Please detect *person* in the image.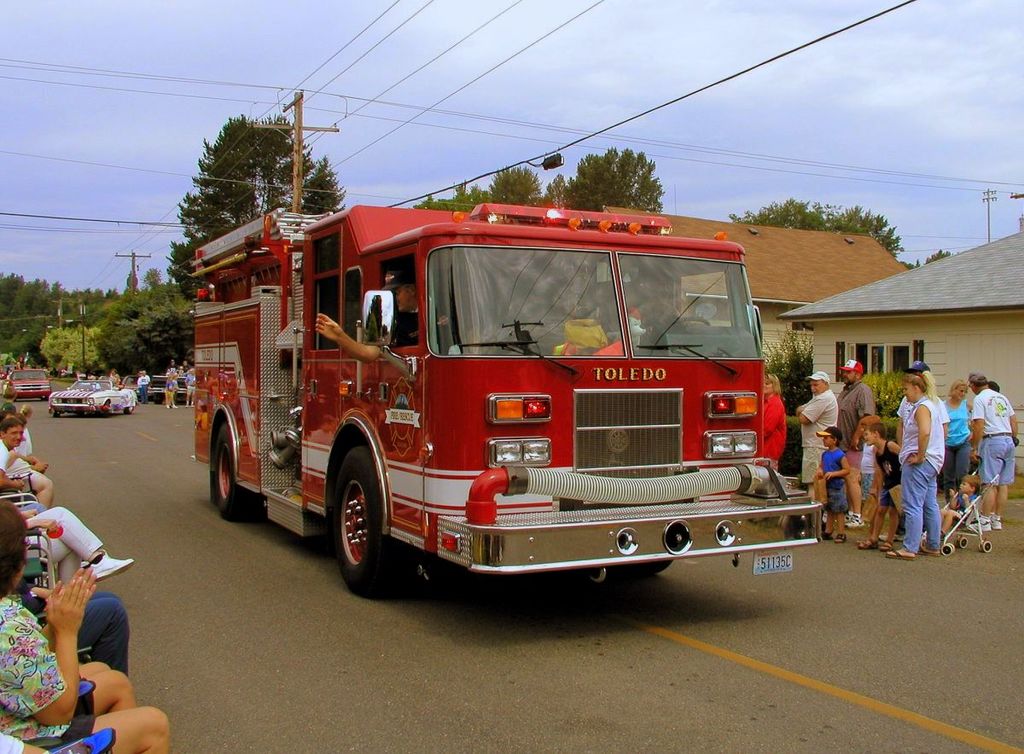
x1=1, y1=368, x2=6, y2=394.
